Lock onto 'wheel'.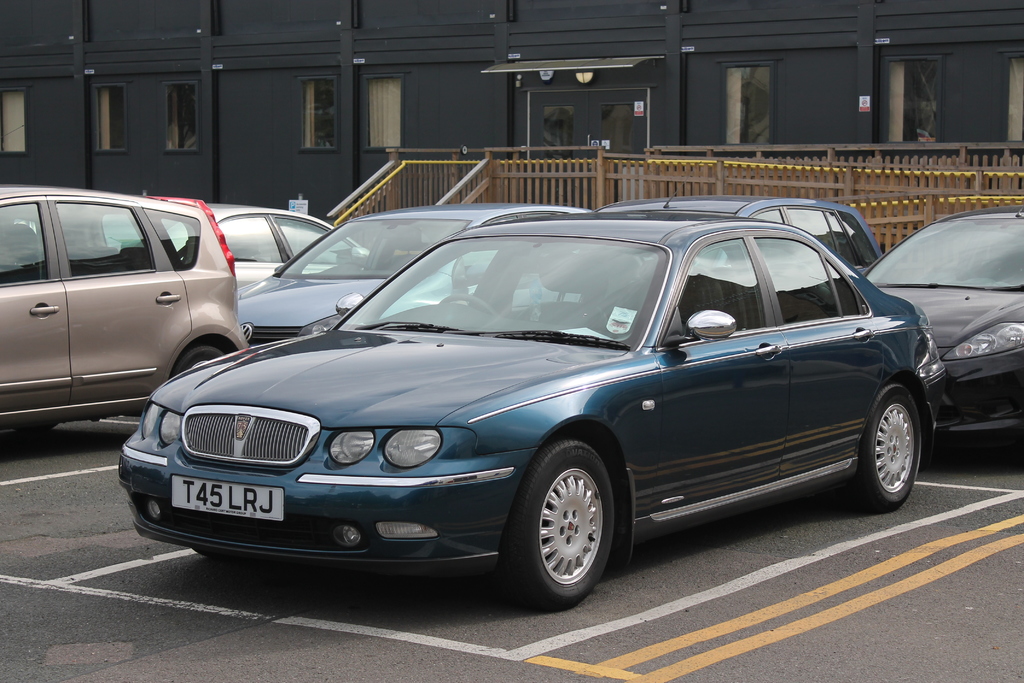
Locked: {"left": 169, "top": 340, "right": 232, "bottom": 378}.
